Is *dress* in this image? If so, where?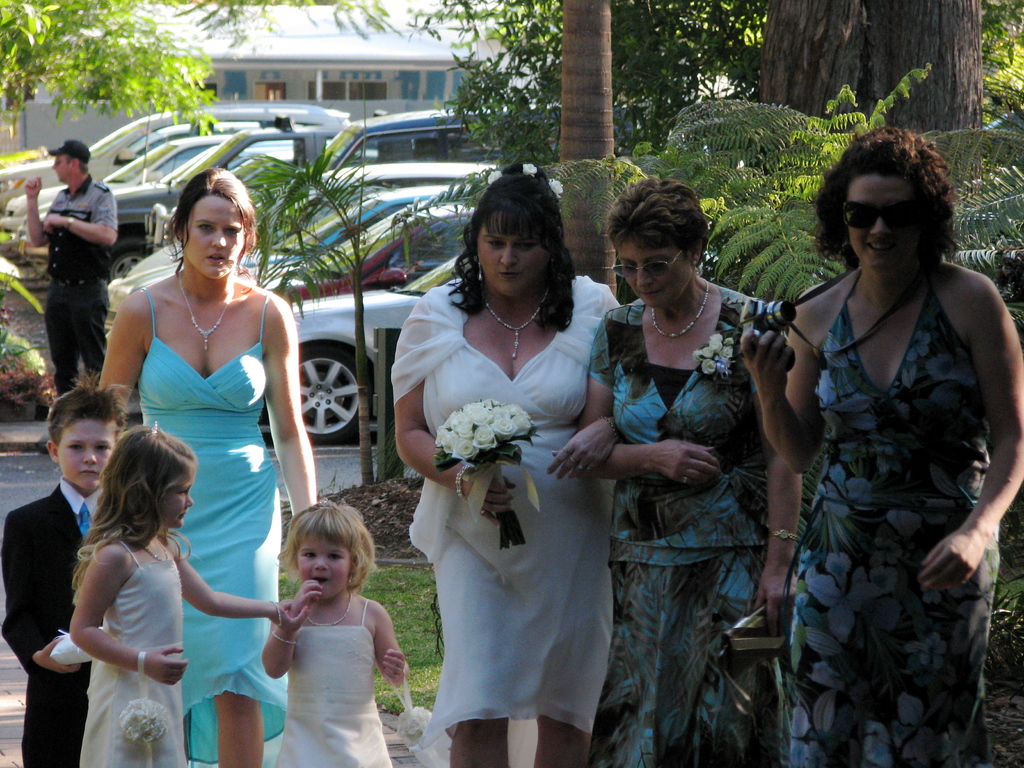
Yes, at bbox=[79, 539, 187, 767].
